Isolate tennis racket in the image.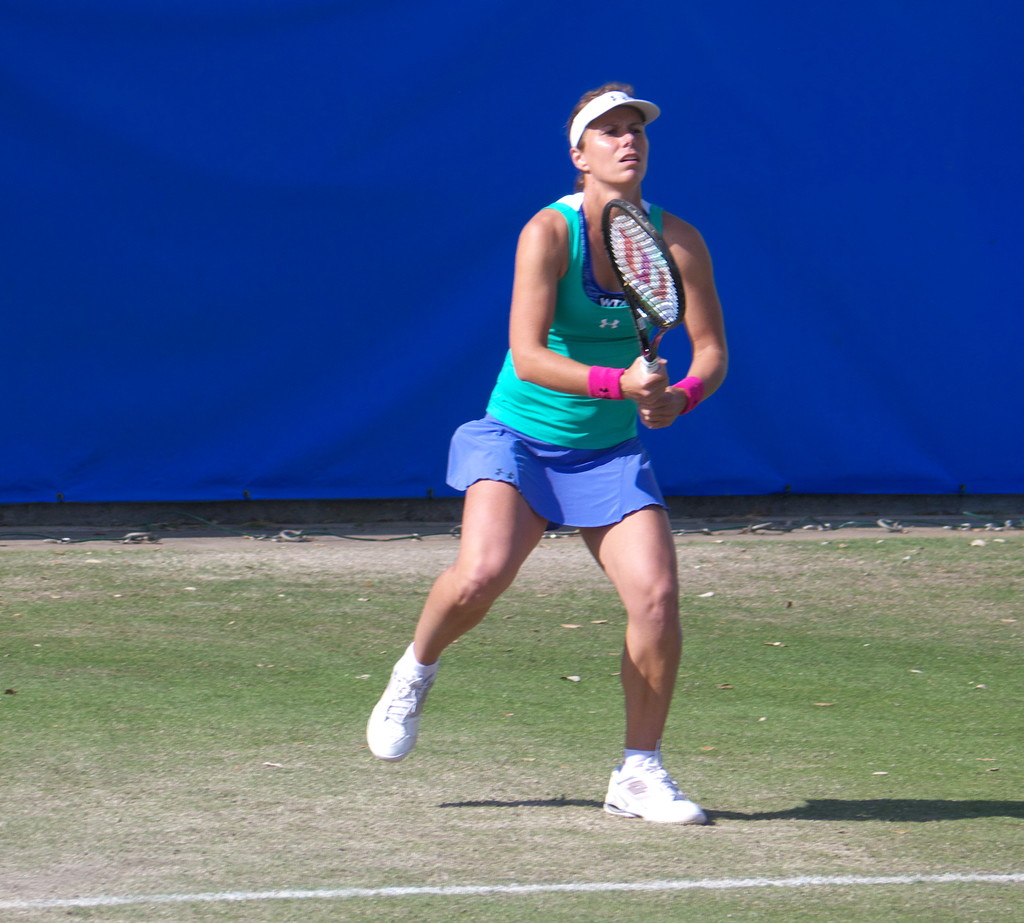
Isolated region: BBox(600, 201, 685, 374).
